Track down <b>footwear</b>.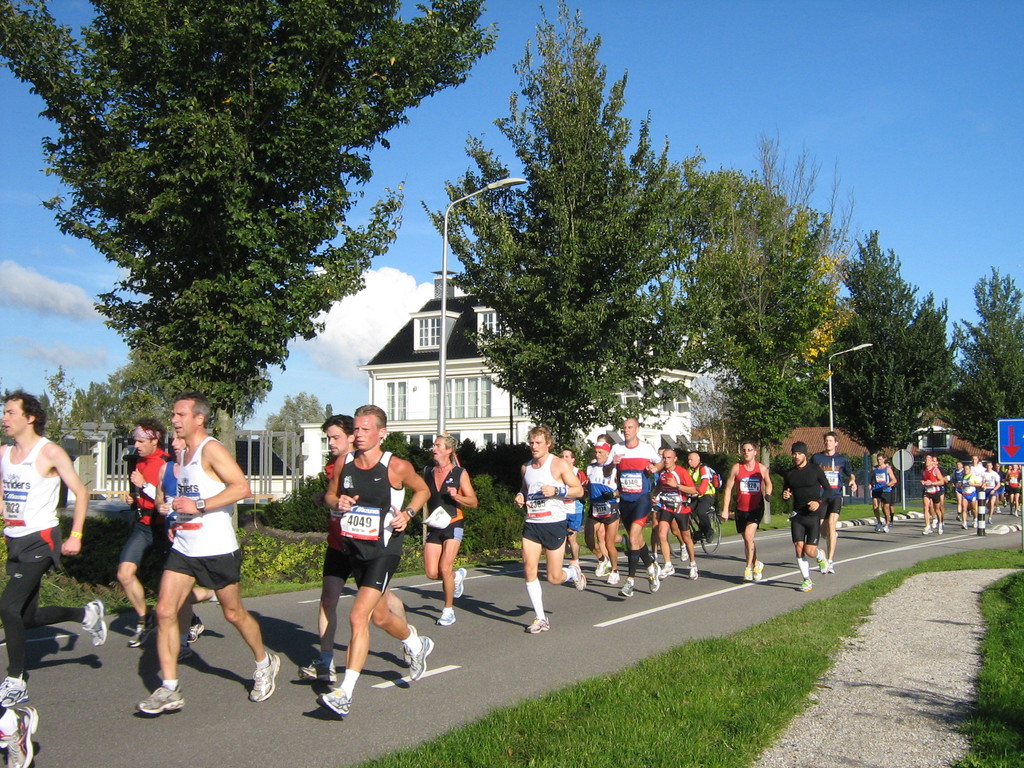
Tracked to select_region(595, 554, 608, 578).
